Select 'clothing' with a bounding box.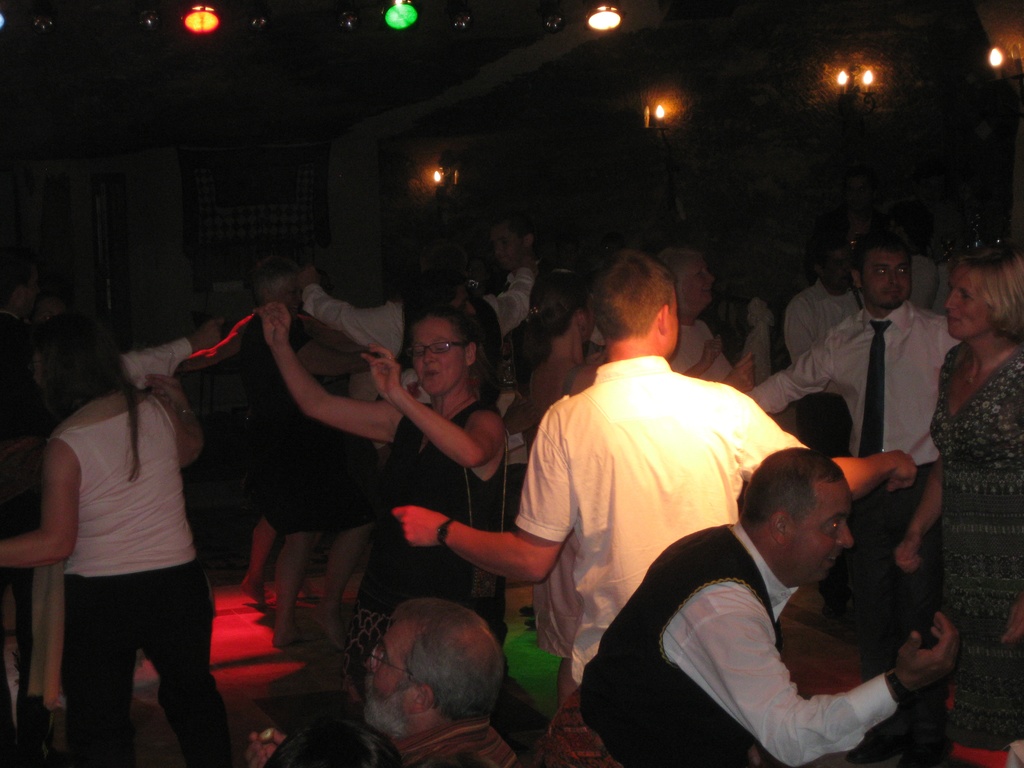
x1=547 y1=515 x2=905 y2=767.
